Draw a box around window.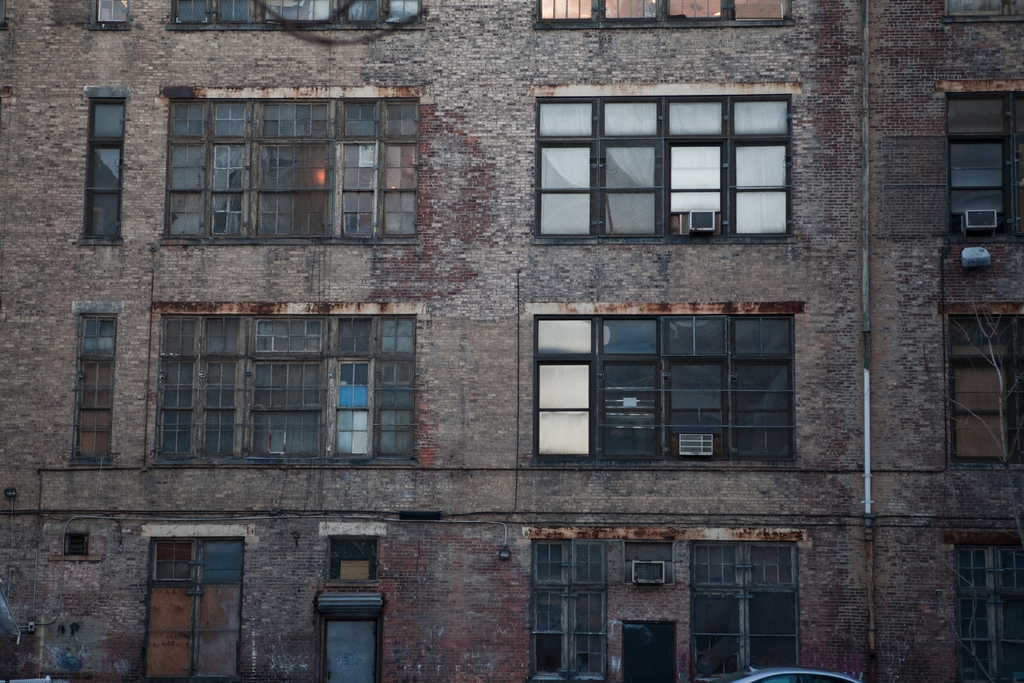
rect(155, 538, 234, 680).
